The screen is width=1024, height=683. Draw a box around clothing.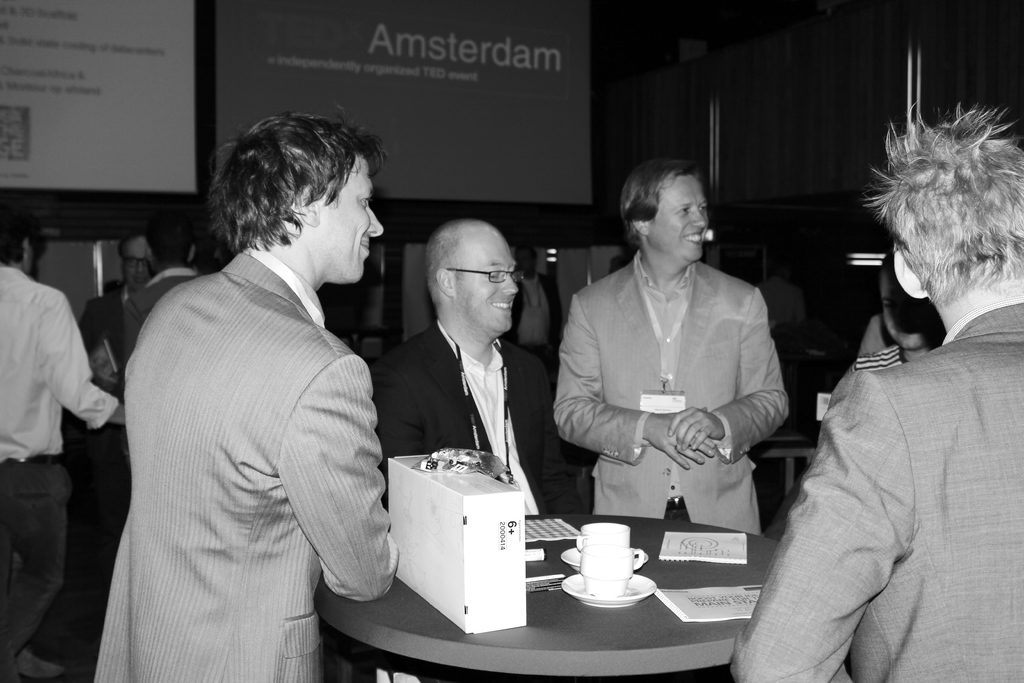
[x1=554, y1=251, x2=790, y2=536].
